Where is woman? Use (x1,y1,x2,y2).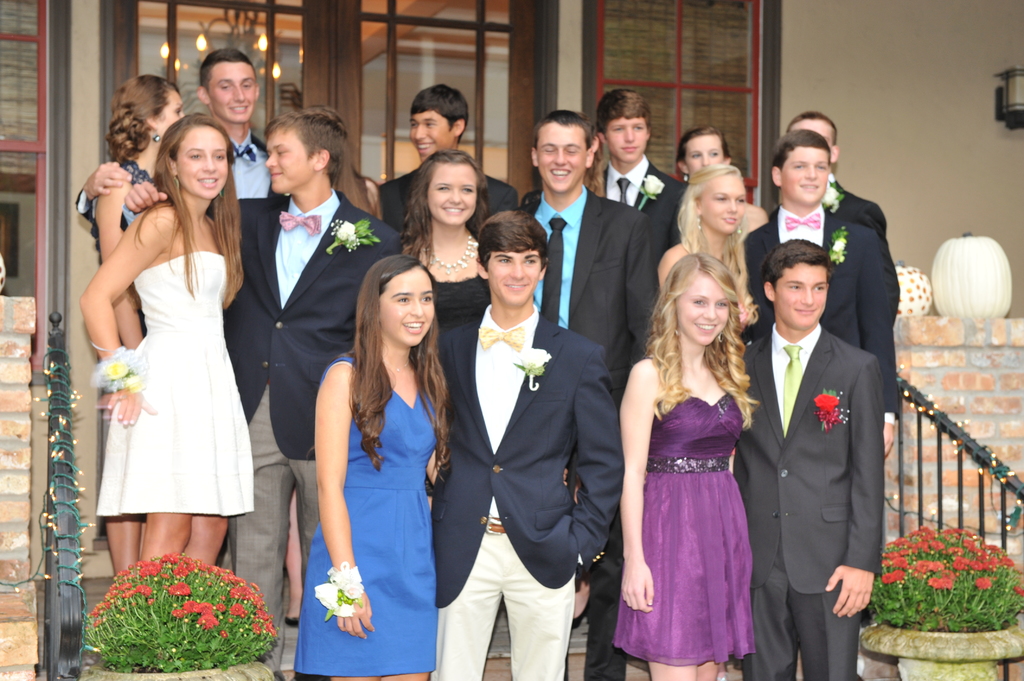
(79,112,257,584).
